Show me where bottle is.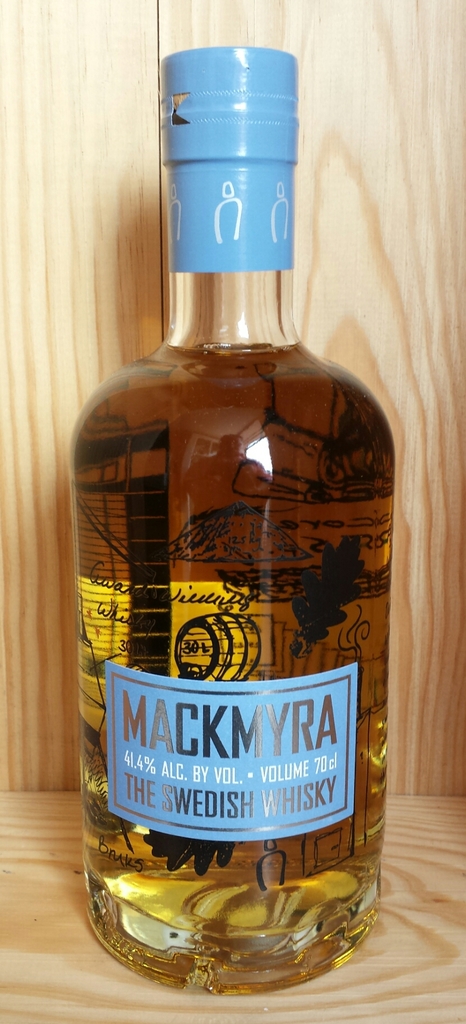
bottle is at [75,48,394,998].
